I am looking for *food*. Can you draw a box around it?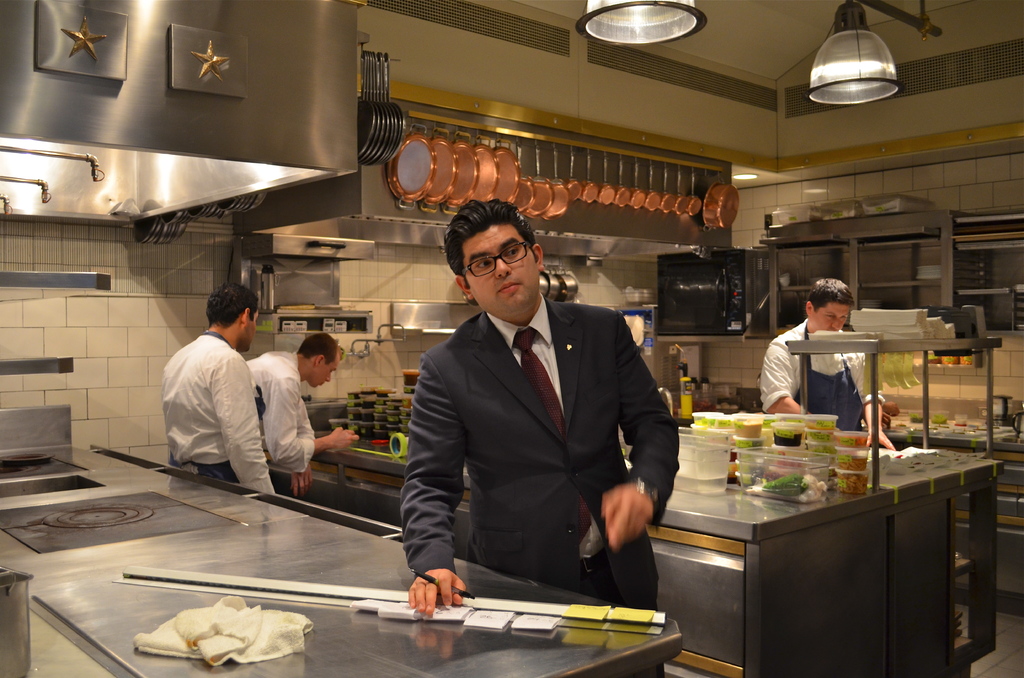
Sure, the bounding box is [left=729, top=449, right=737, bottom=463].
